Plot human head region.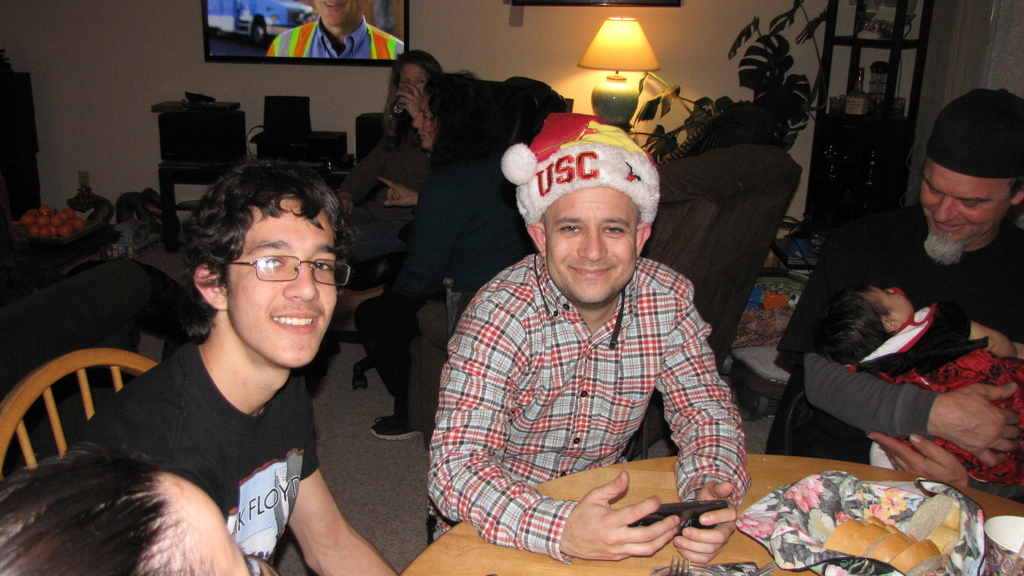
Plotted at bbox(504, 113, 659, 308).
